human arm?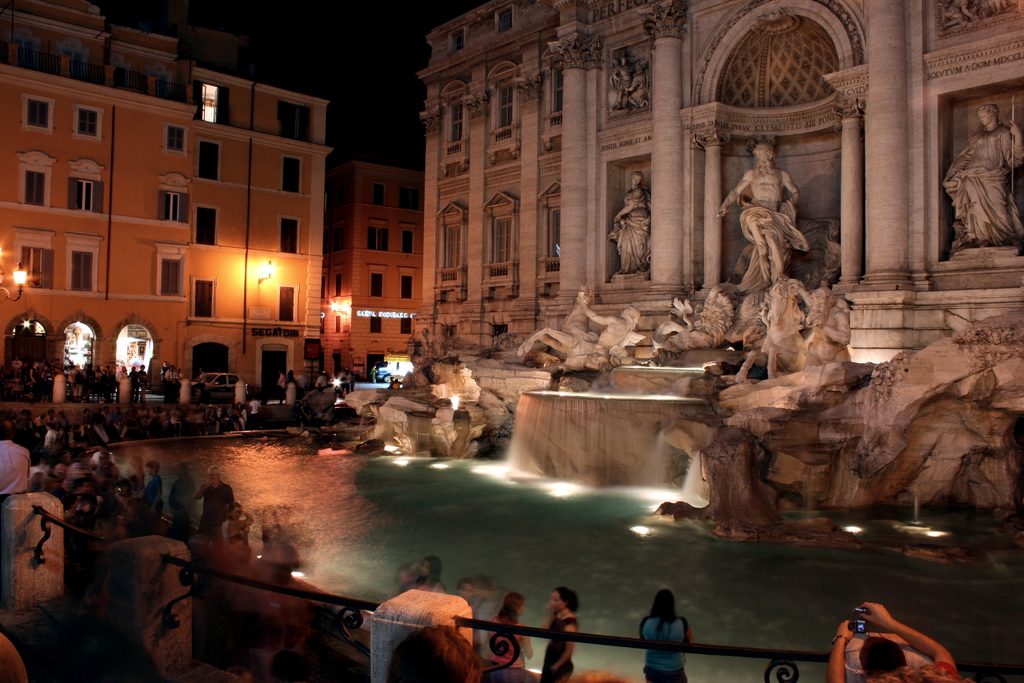
select_region(819, 315, 852, 345)
